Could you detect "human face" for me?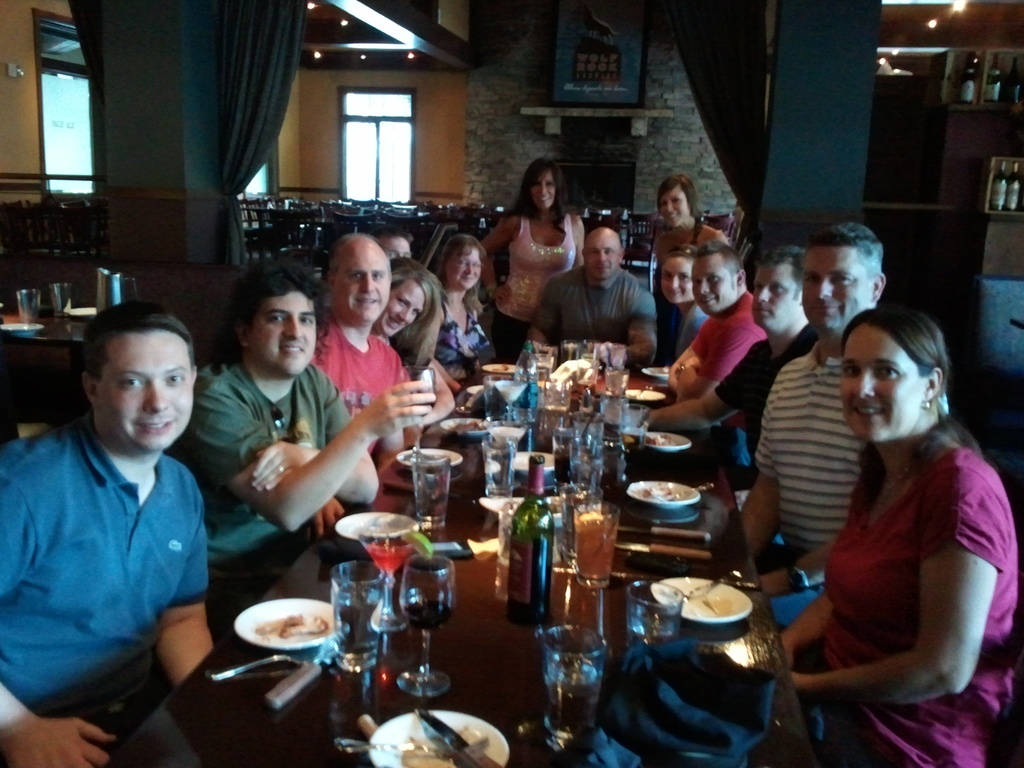
Detection result: 837,333,908,439.
